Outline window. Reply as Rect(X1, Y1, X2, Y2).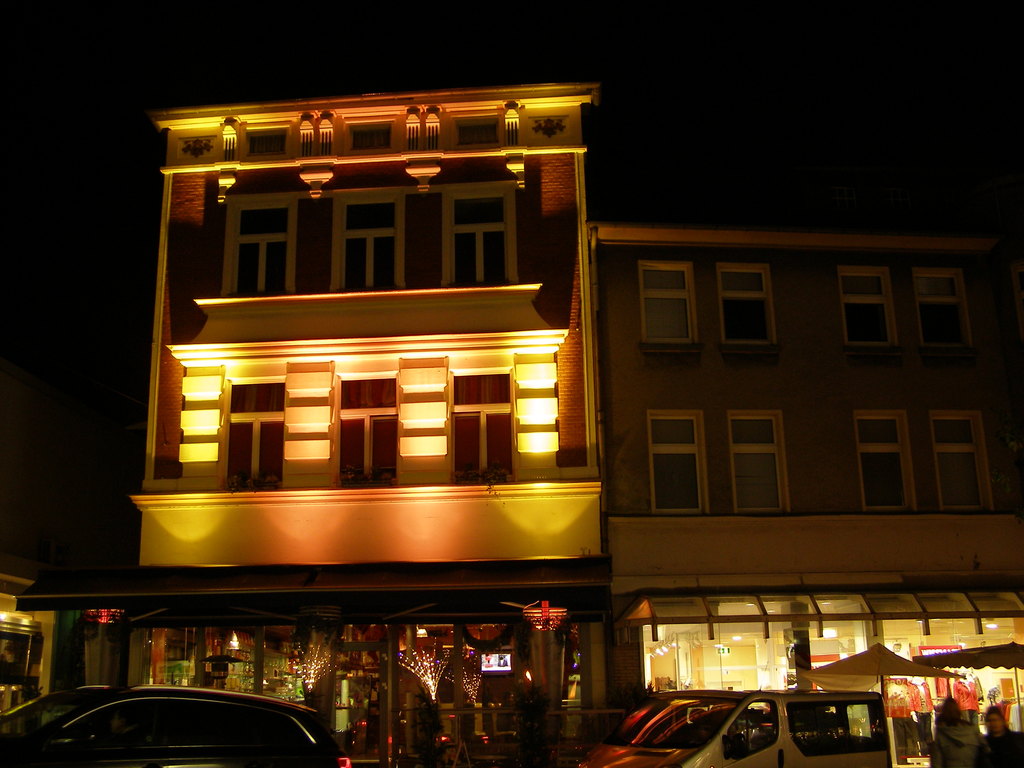
Rect(230, 377, 289, 488).
